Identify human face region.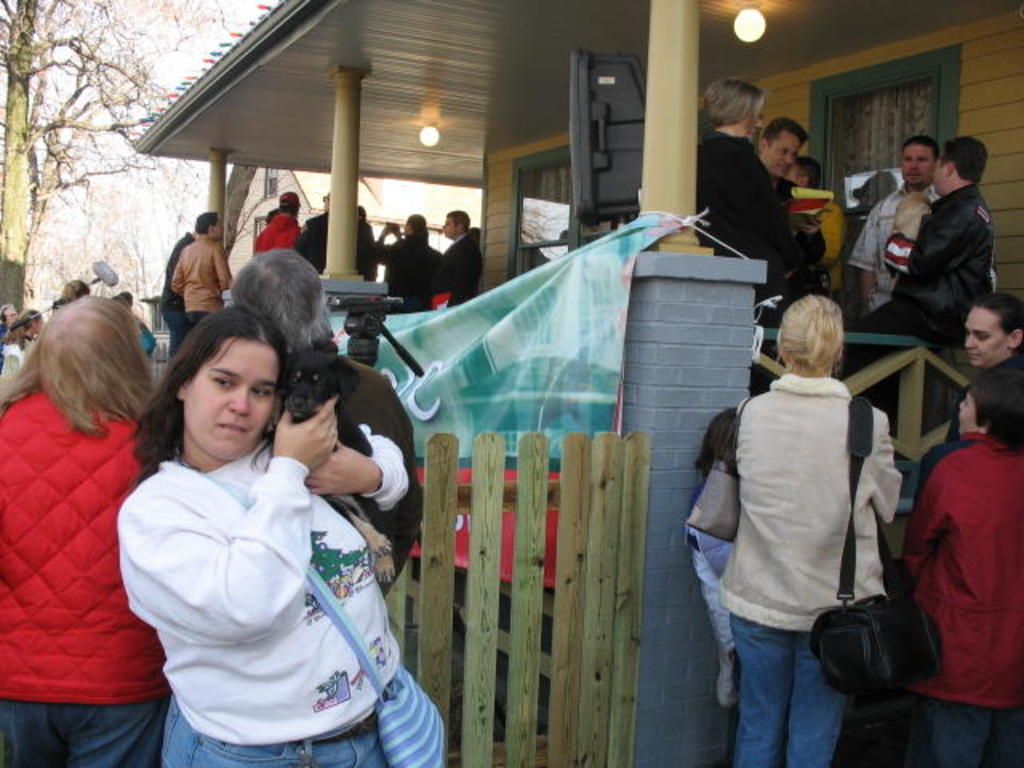
Region: {"left": 904, "top": 146, "right": 934, "bottom": 182}.
